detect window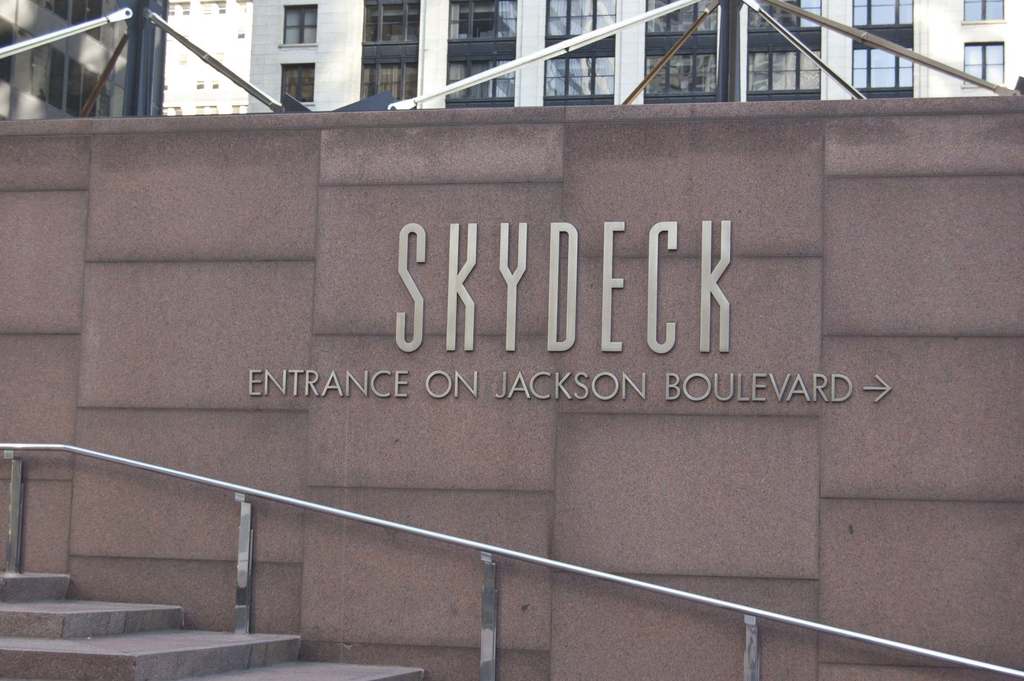
bbox=(230, 104, 250, 112)
